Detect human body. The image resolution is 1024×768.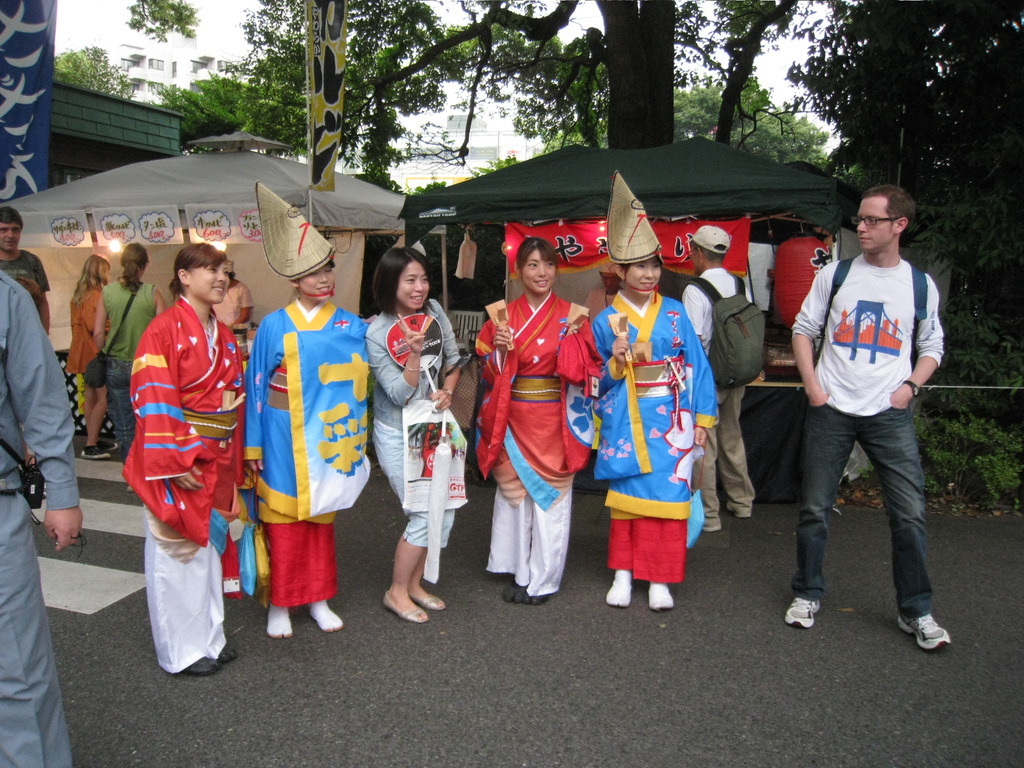
x1=590, y1=289, x2=724, y2=611.
